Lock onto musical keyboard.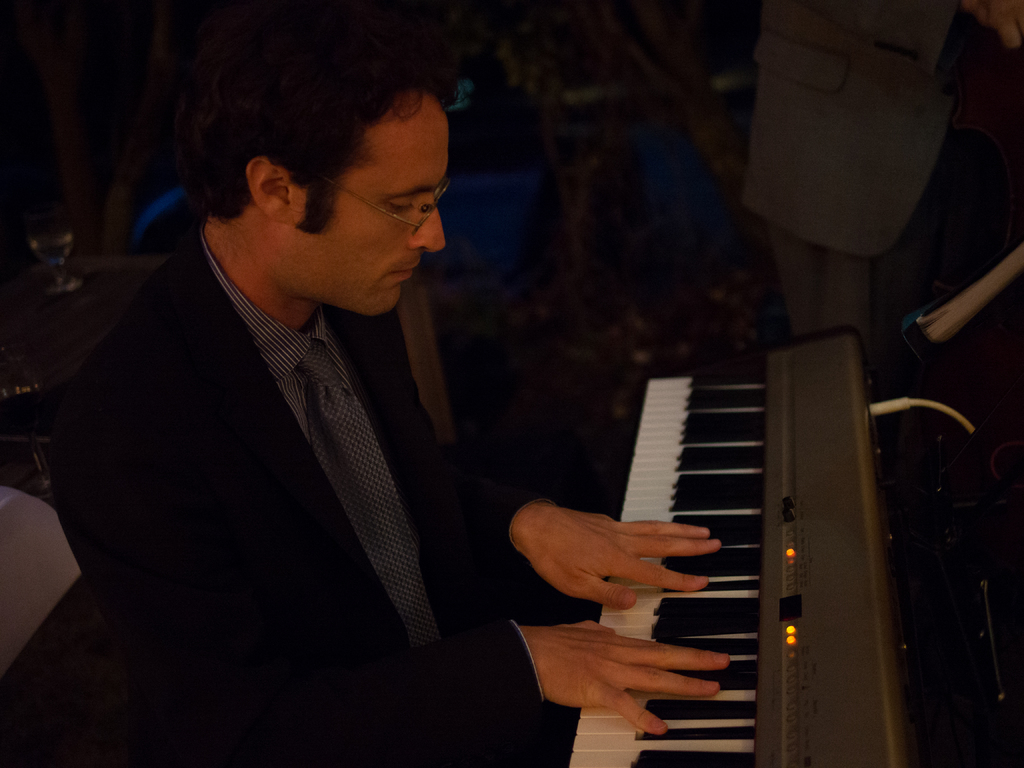
Locked: select_region(560, 320, 931, 767).
